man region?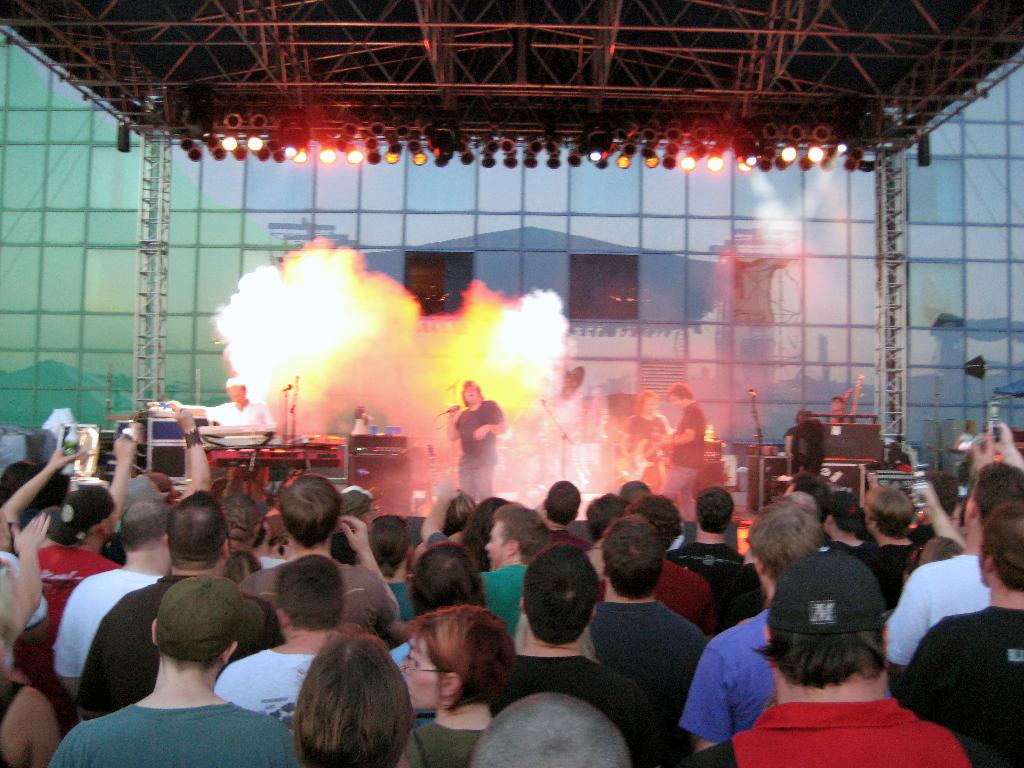
x1=785 y1=406 x2=814 y2=484
